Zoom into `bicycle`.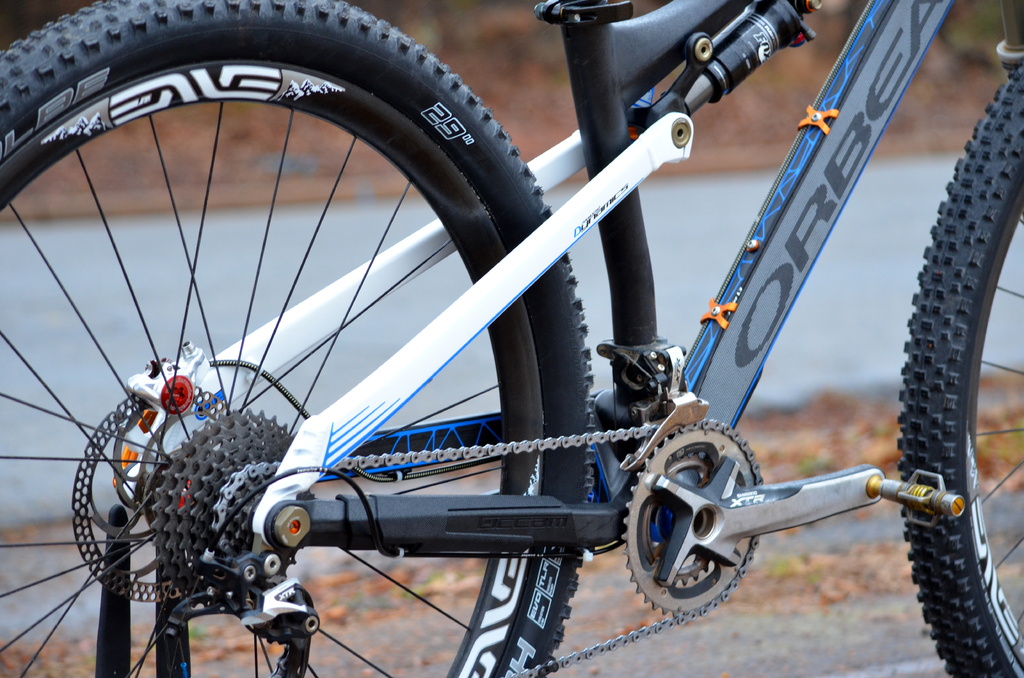
Zoom target: Rect(0, 0, 1023, 677).
